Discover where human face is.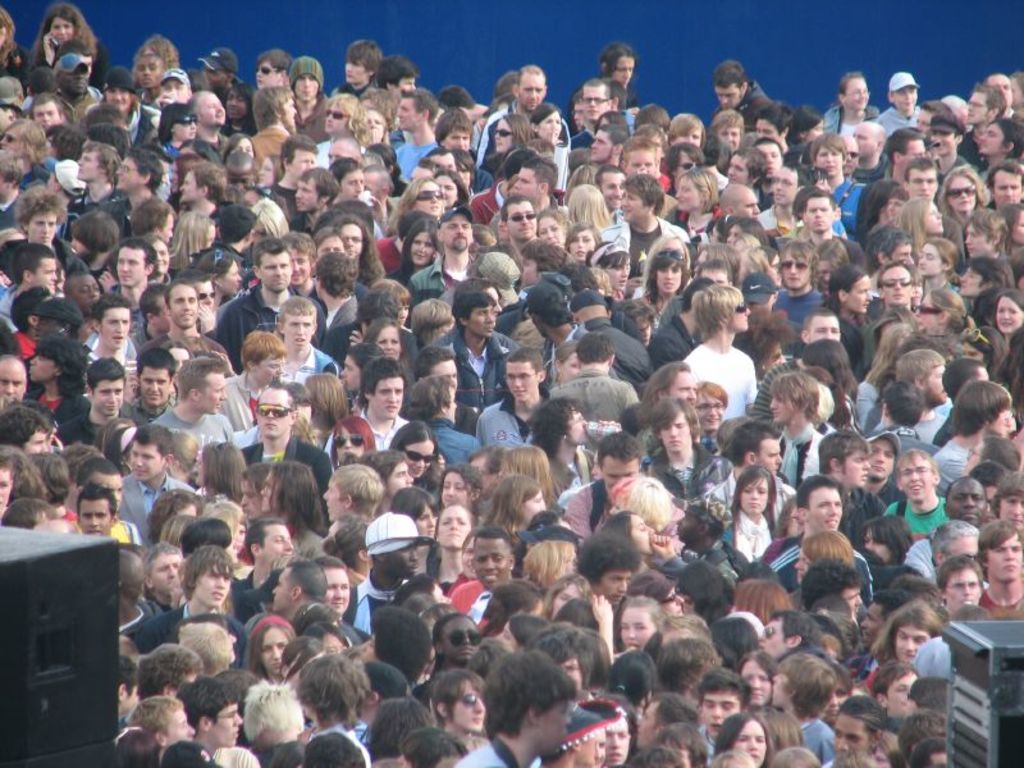
Discovered at <bbox>175, 110, 195, 140</bbox>.
